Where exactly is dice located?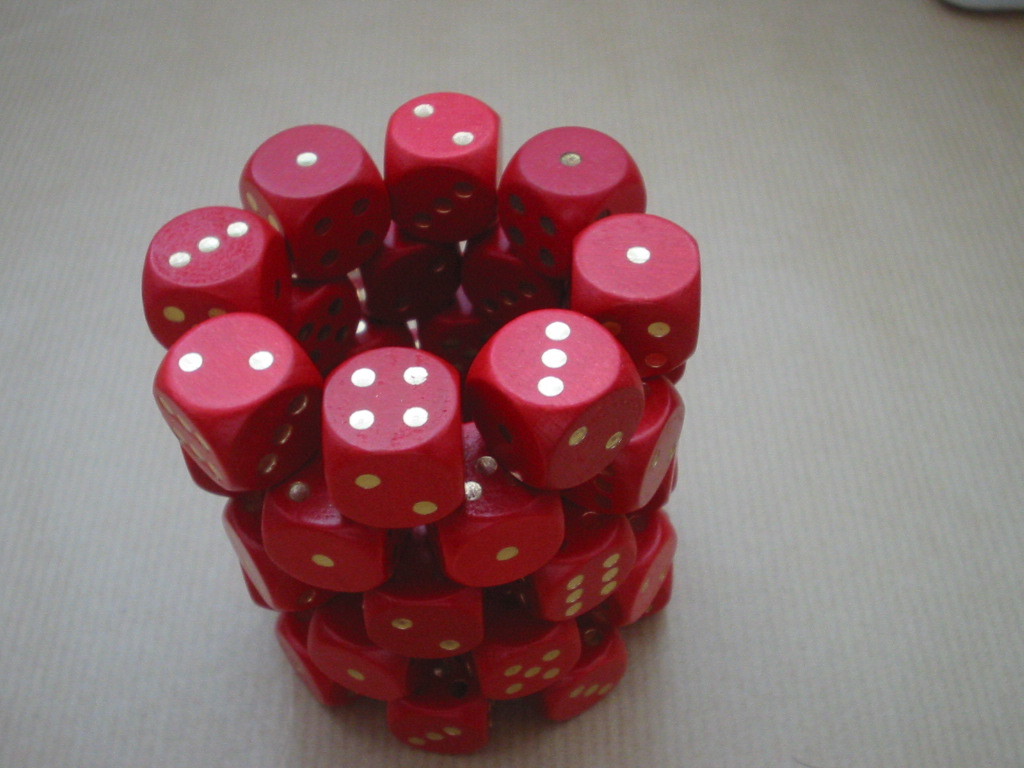
Its bounding box is (x1=573, y1=205, x2=702, y2=379).
